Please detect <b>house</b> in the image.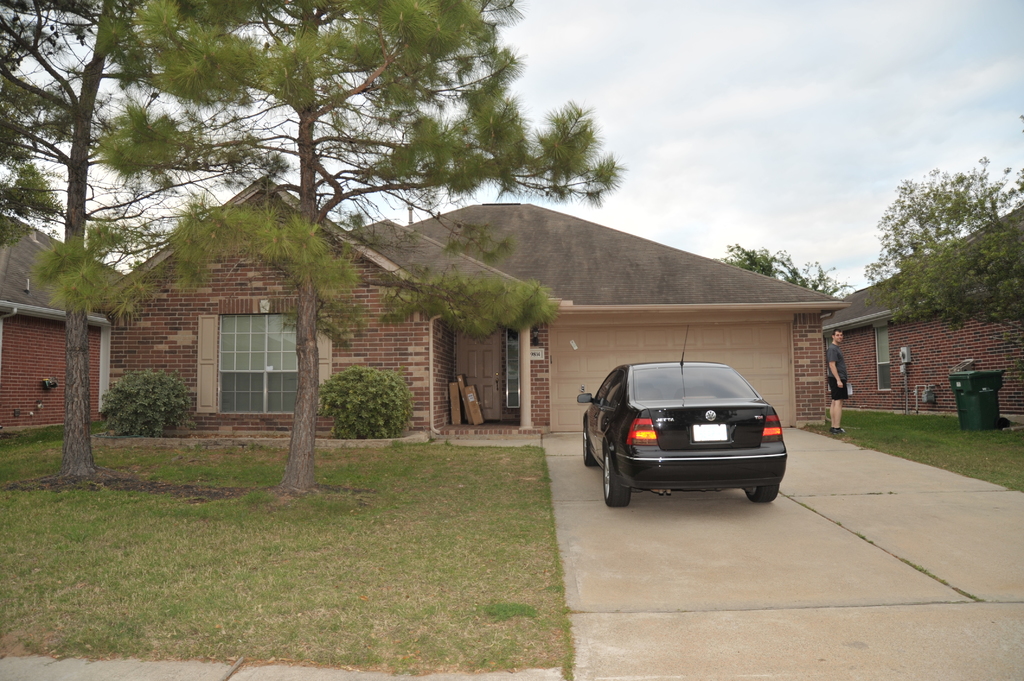
x1=0 y1=213 x2=122 y2=437.
